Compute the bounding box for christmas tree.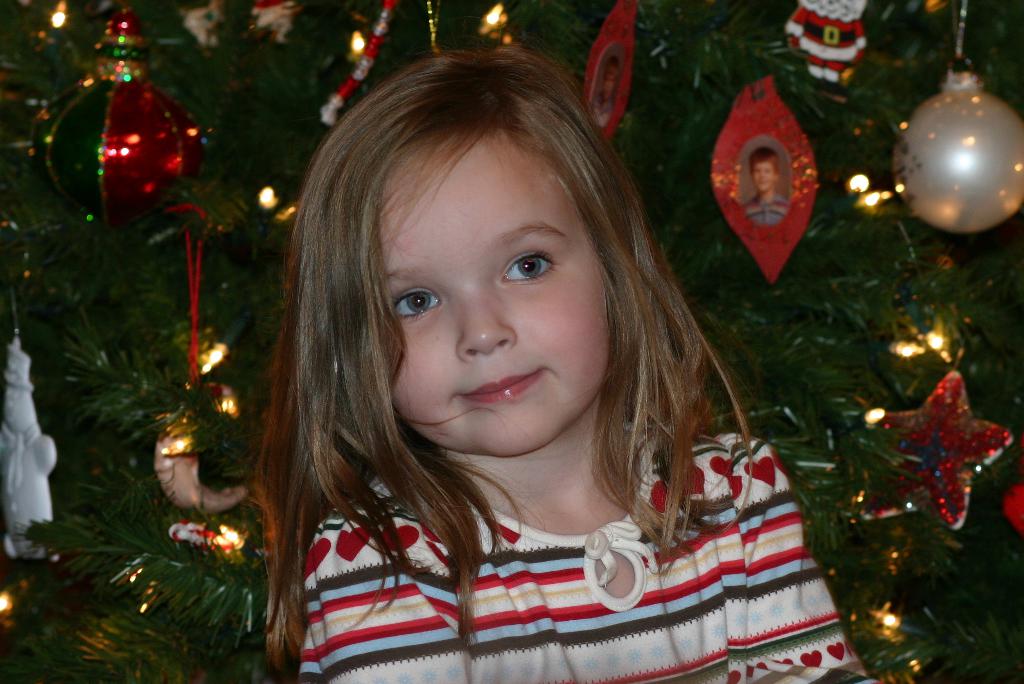
<box>0,0,1023,683</box>.
